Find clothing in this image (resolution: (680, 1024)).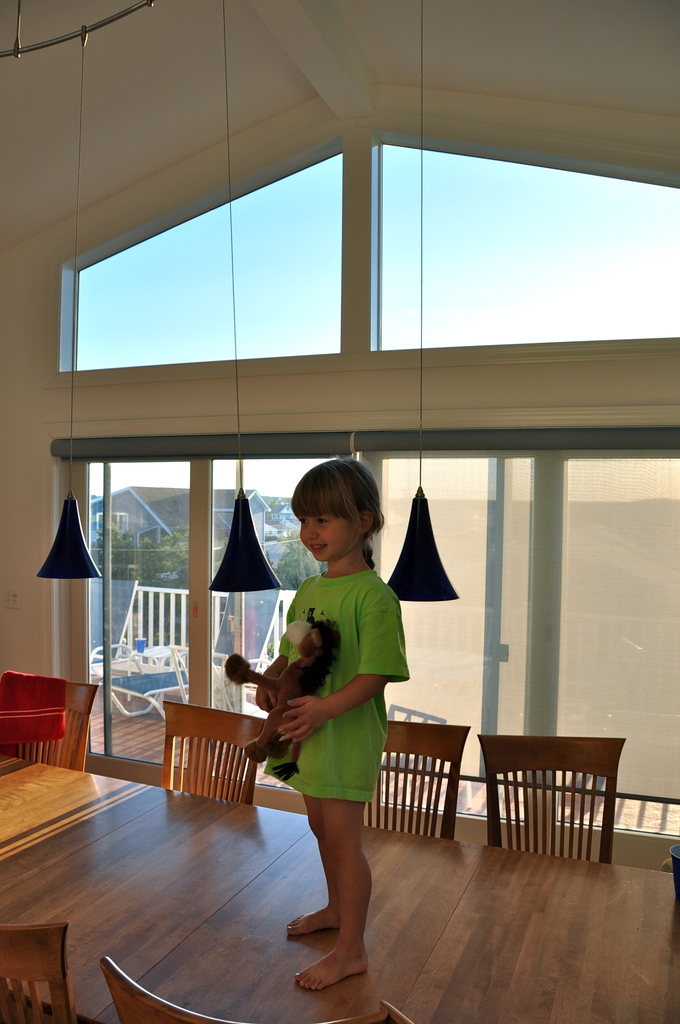
region(248, 600, 390, 825).
